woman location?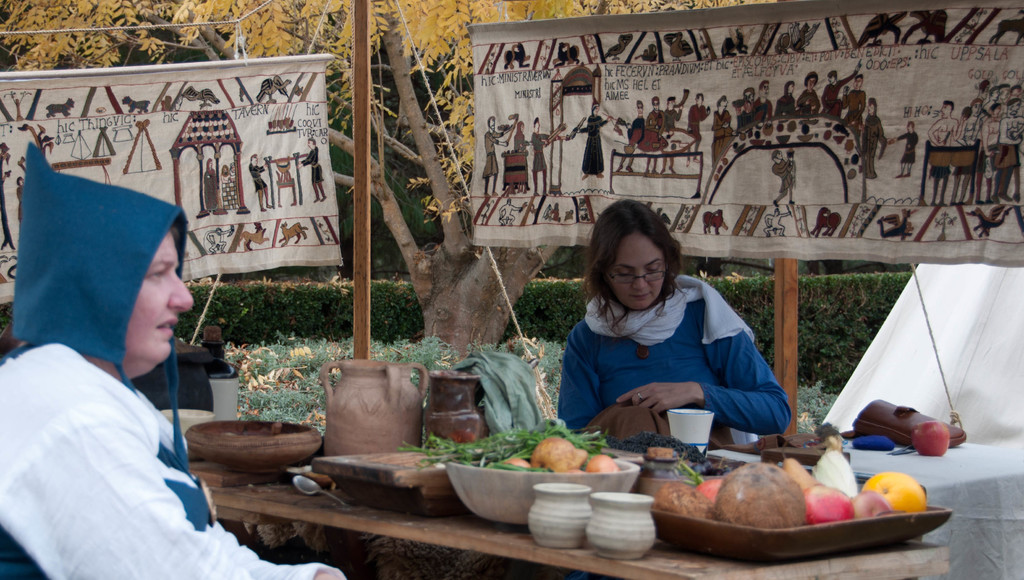
[550, 207, 796, 447]
